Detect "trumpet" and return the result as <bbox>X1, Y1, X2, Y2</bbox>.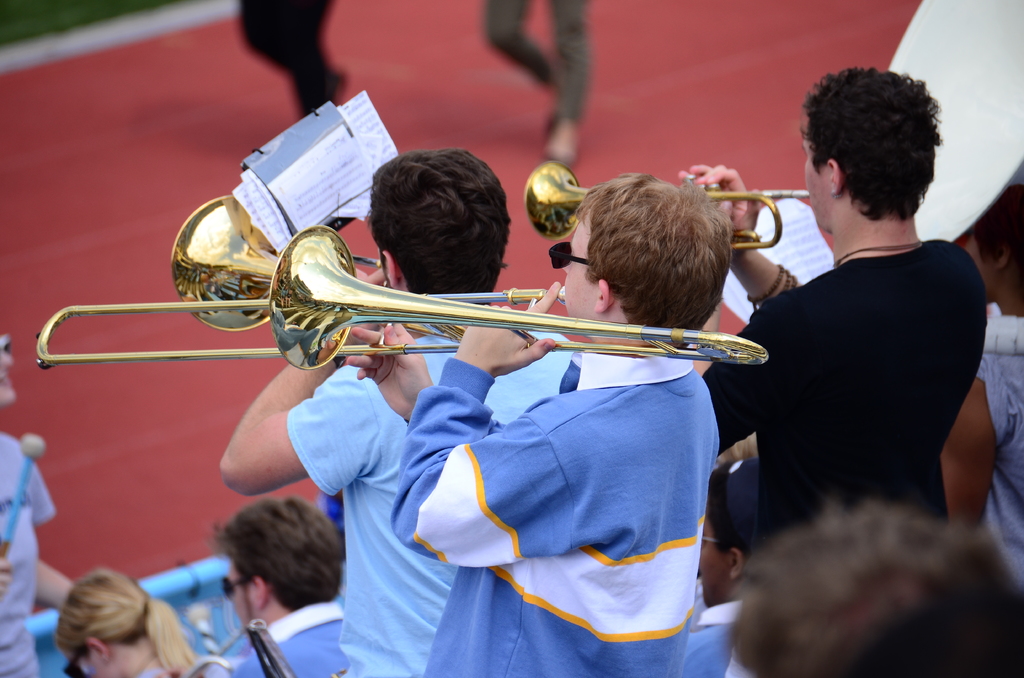
<bbox>33, 226, 763, 367</bbox>.
